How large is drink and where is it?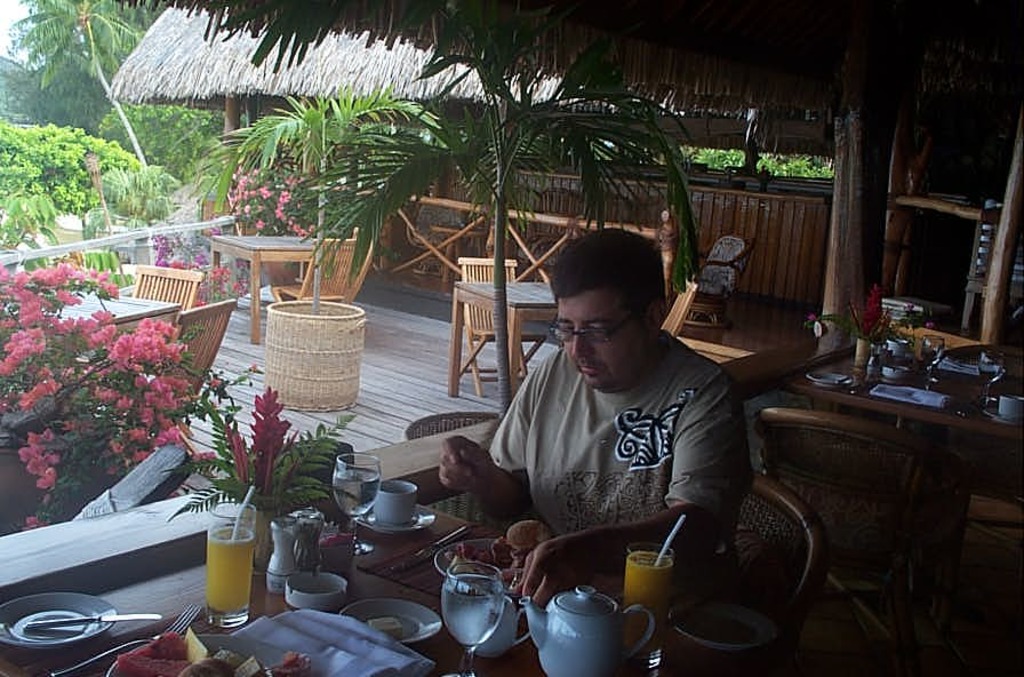
Bounding box: <region>442, 575, 504, 650</region>.
